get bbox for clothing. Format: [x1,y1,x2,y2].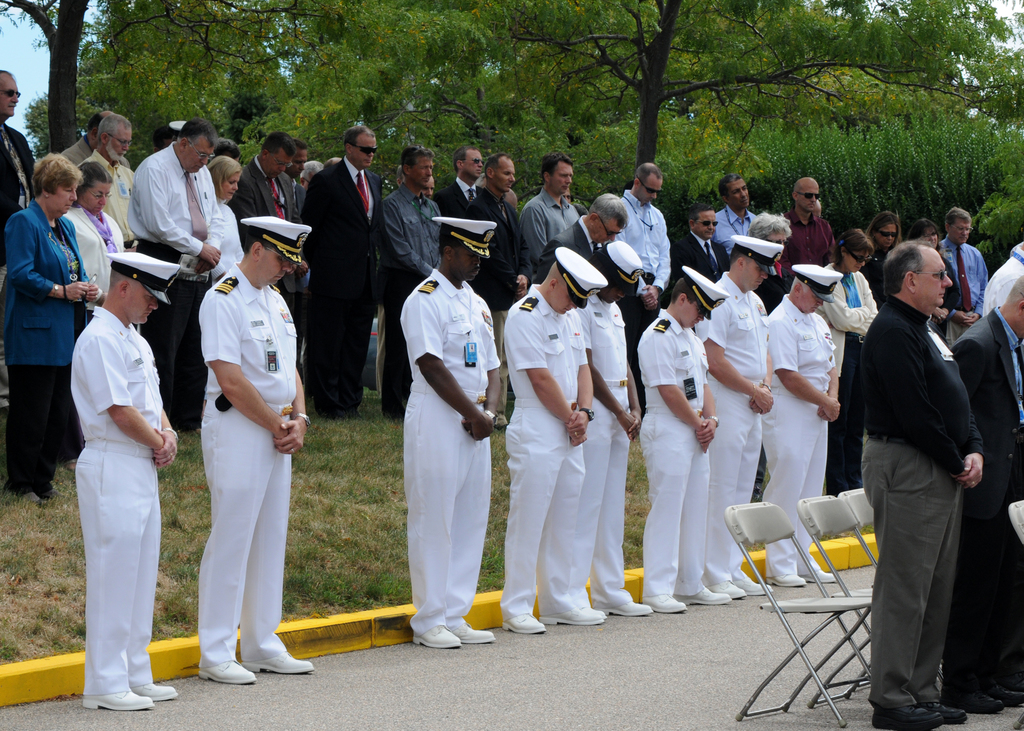
[715,202,765,255].
